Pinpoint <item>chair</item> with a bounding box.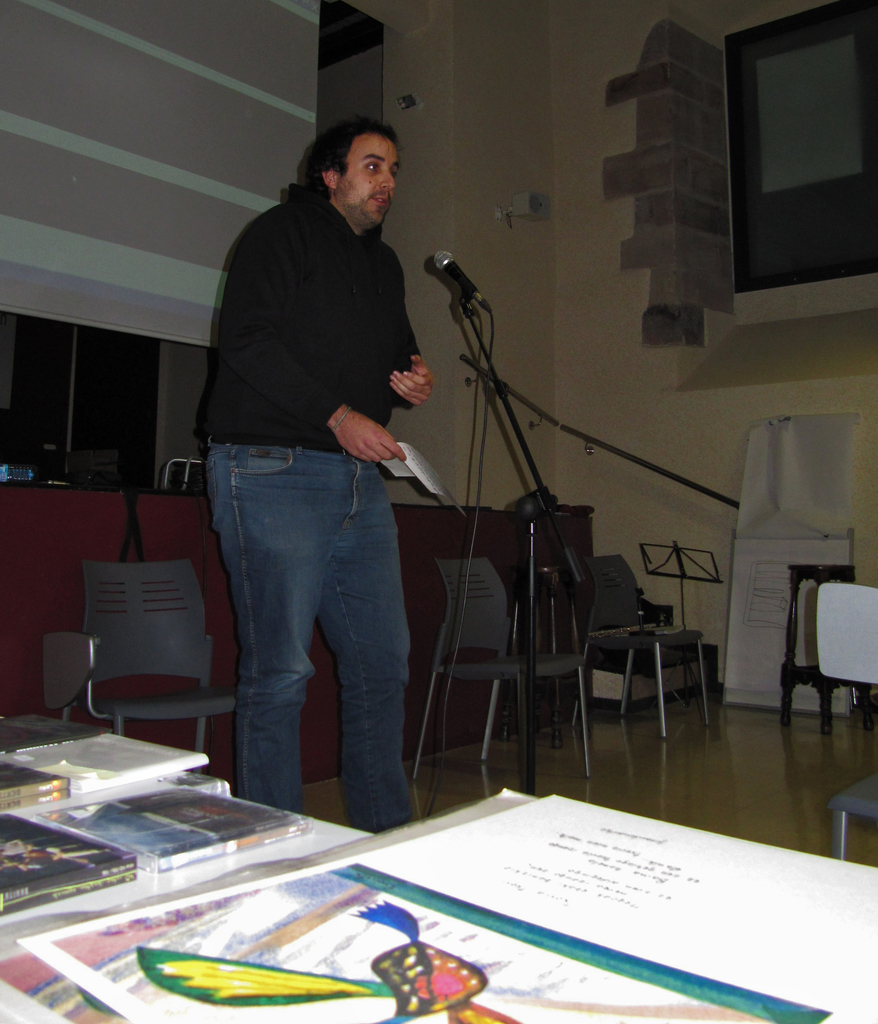
[left=831, top=764, right=877, bottom=865].
